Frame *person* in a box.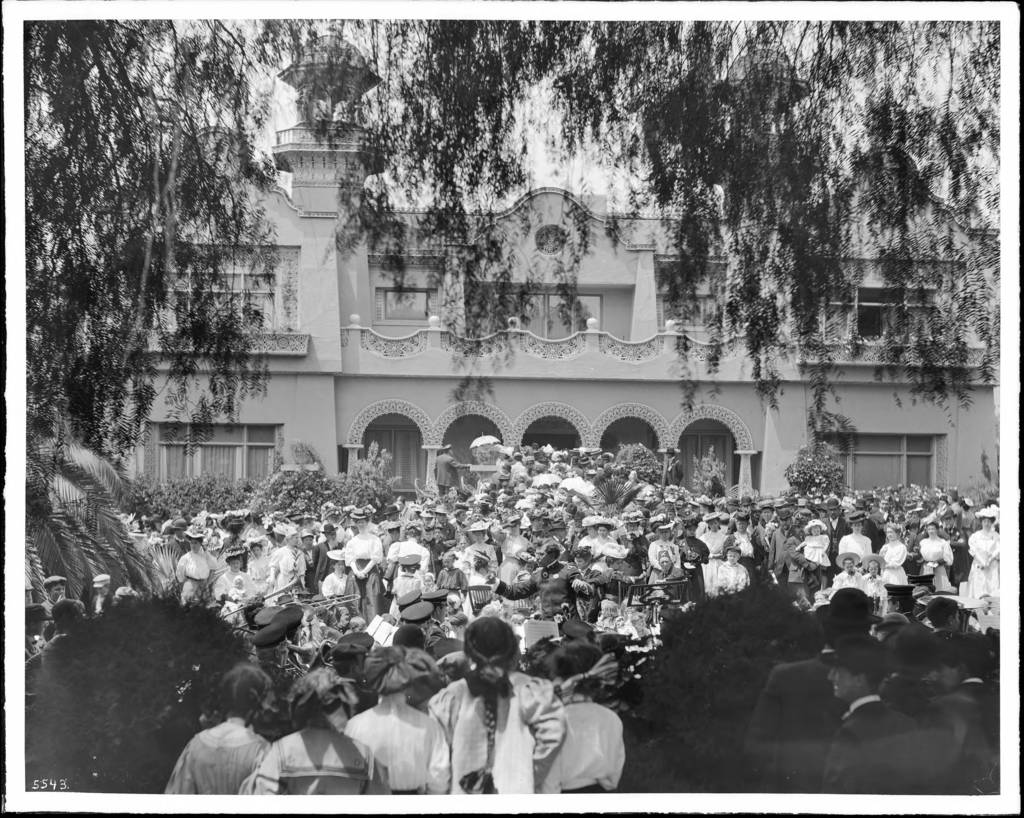
216,559,247,618.
